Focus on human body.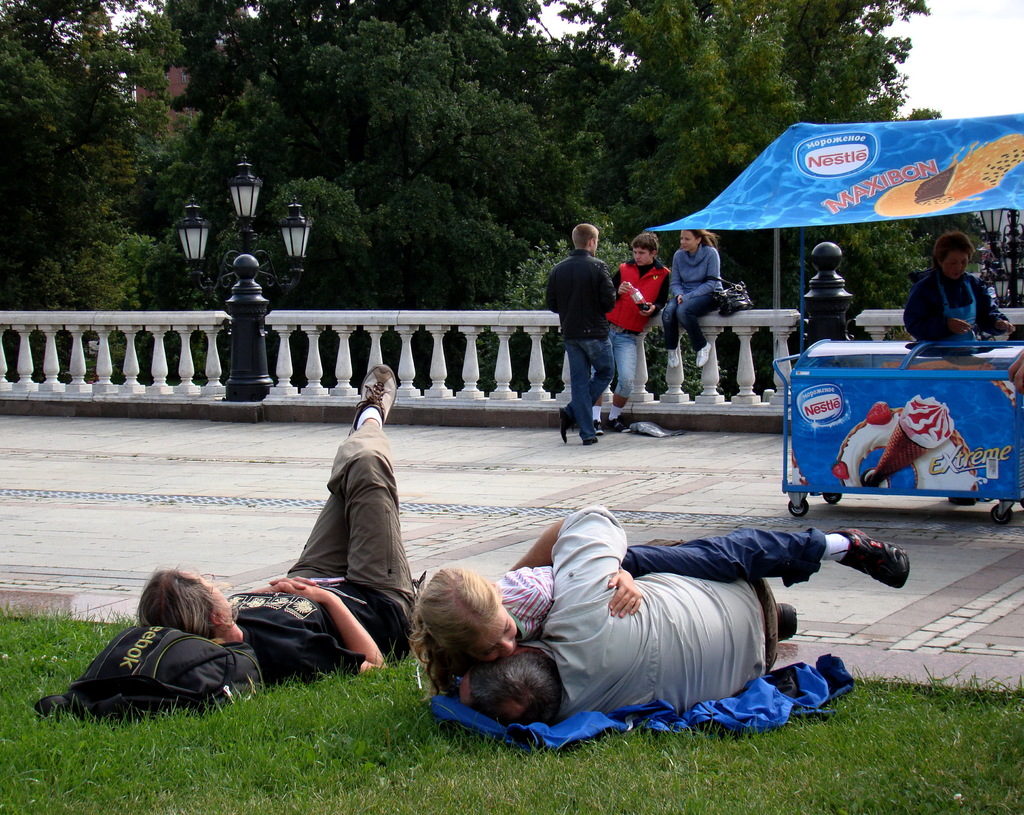
Focused at [904, 273, 1013, 506].
